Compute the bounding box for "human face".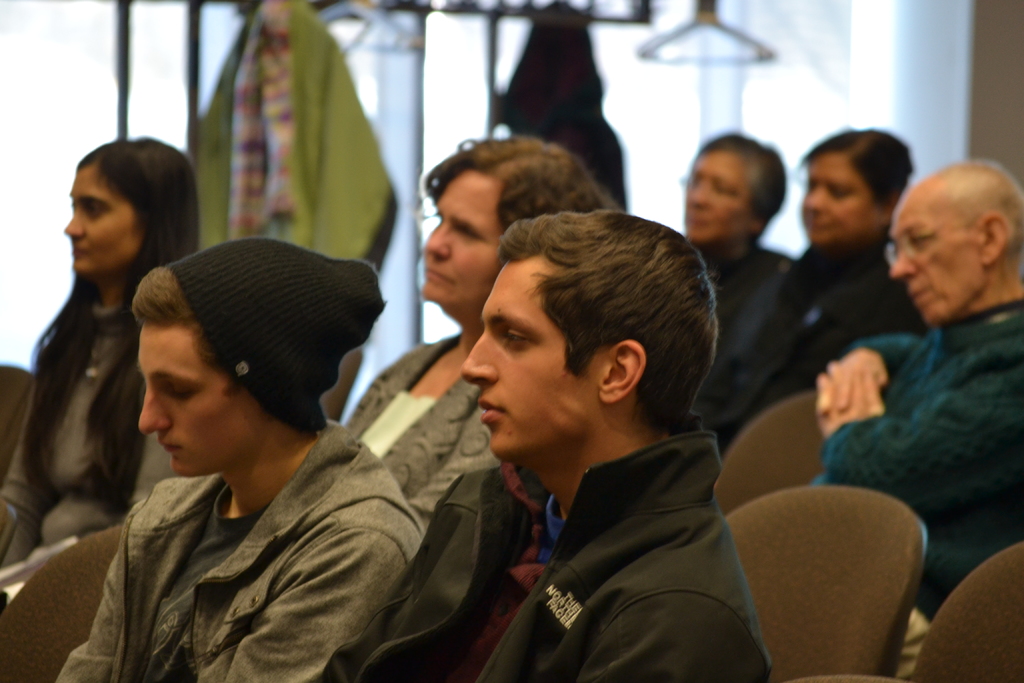
crop(420, 170, 500, 312).
